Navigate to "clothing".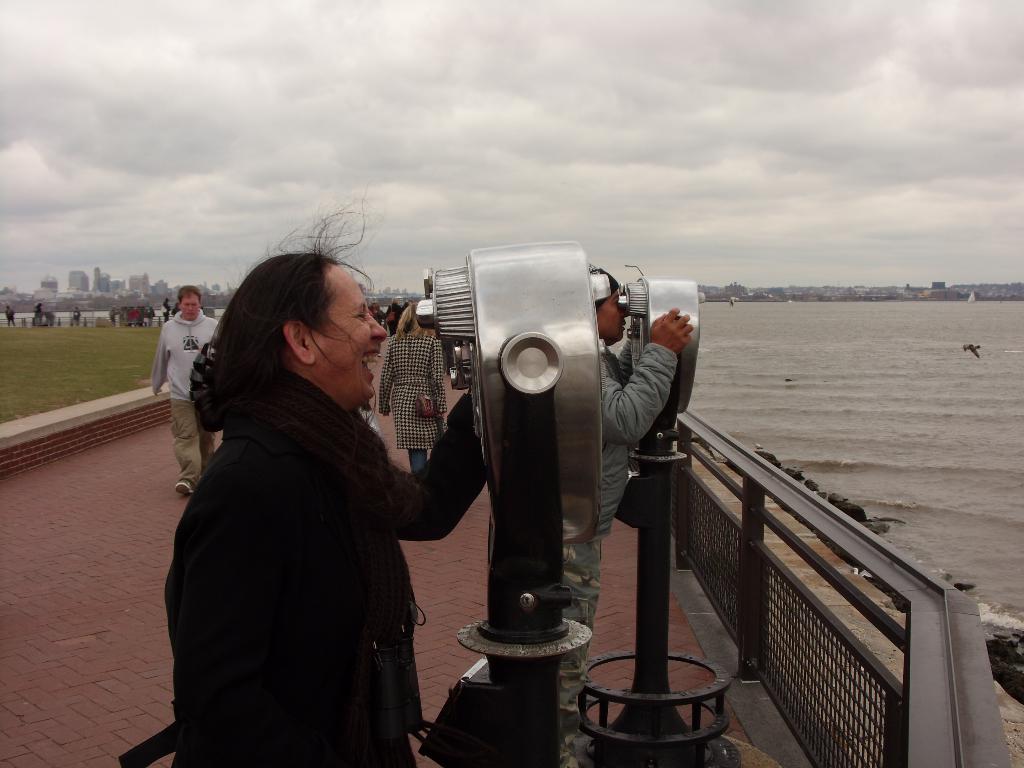
Navigation target: (556, 337, 682, 762).
